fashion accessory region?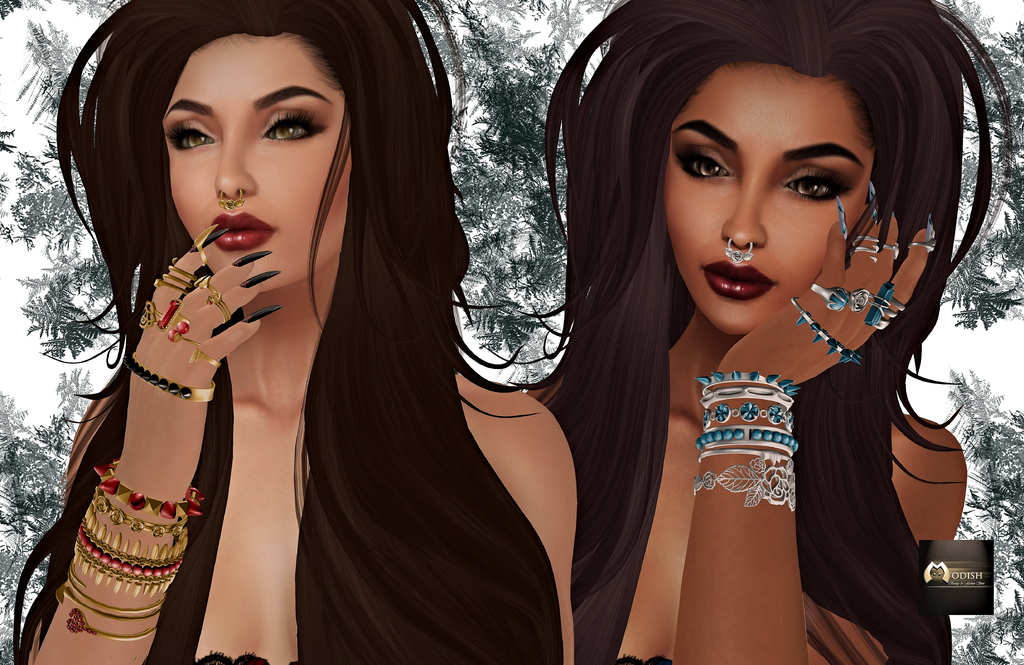
(689,374,805,518)
